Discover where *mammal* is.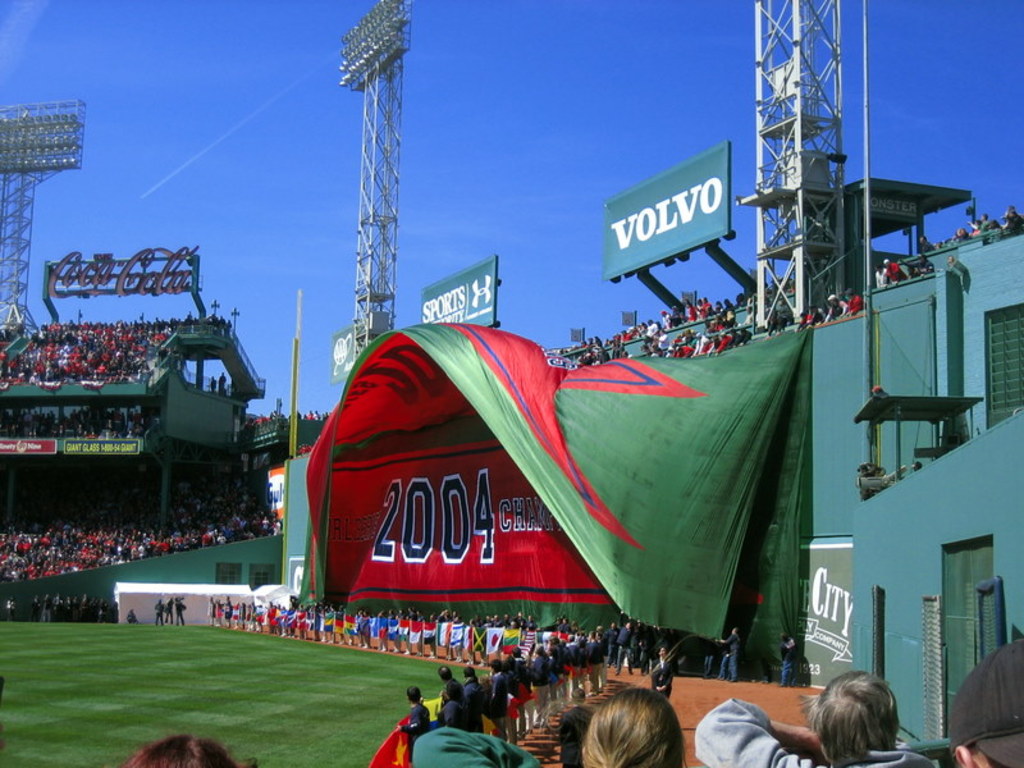
Discovered at <region>575, 684, 681, 767</region>.
